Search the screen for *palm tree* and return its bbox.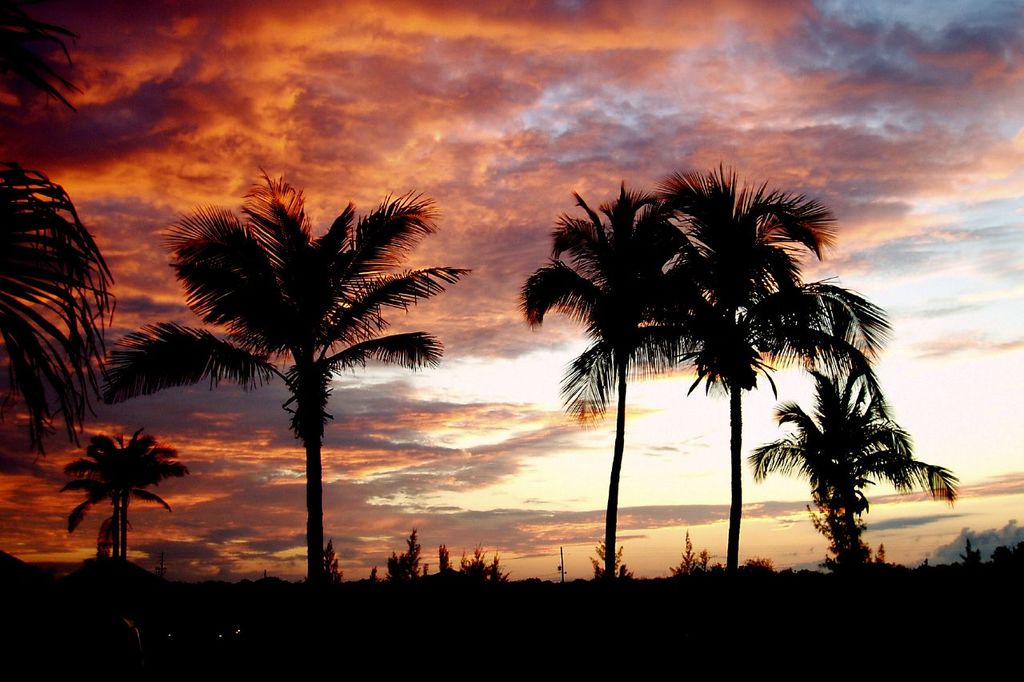
Found: [x1=58, y1=433, x2=186, y2=563].
